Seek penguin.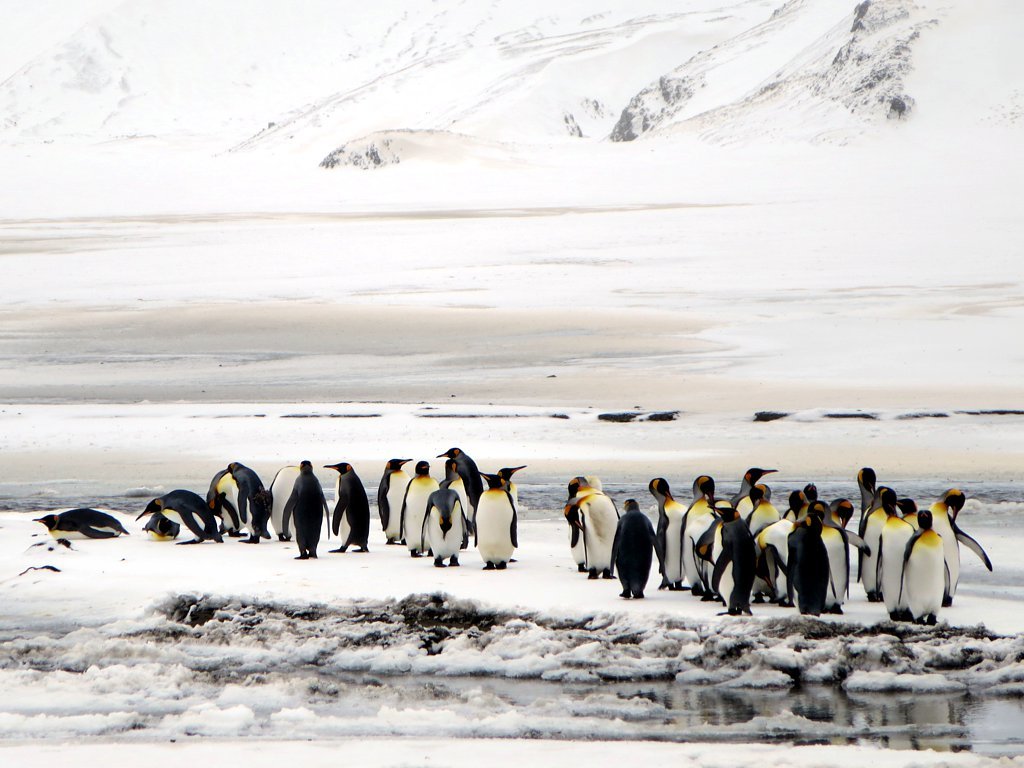
l=327, t=455, r=366, b=556.
